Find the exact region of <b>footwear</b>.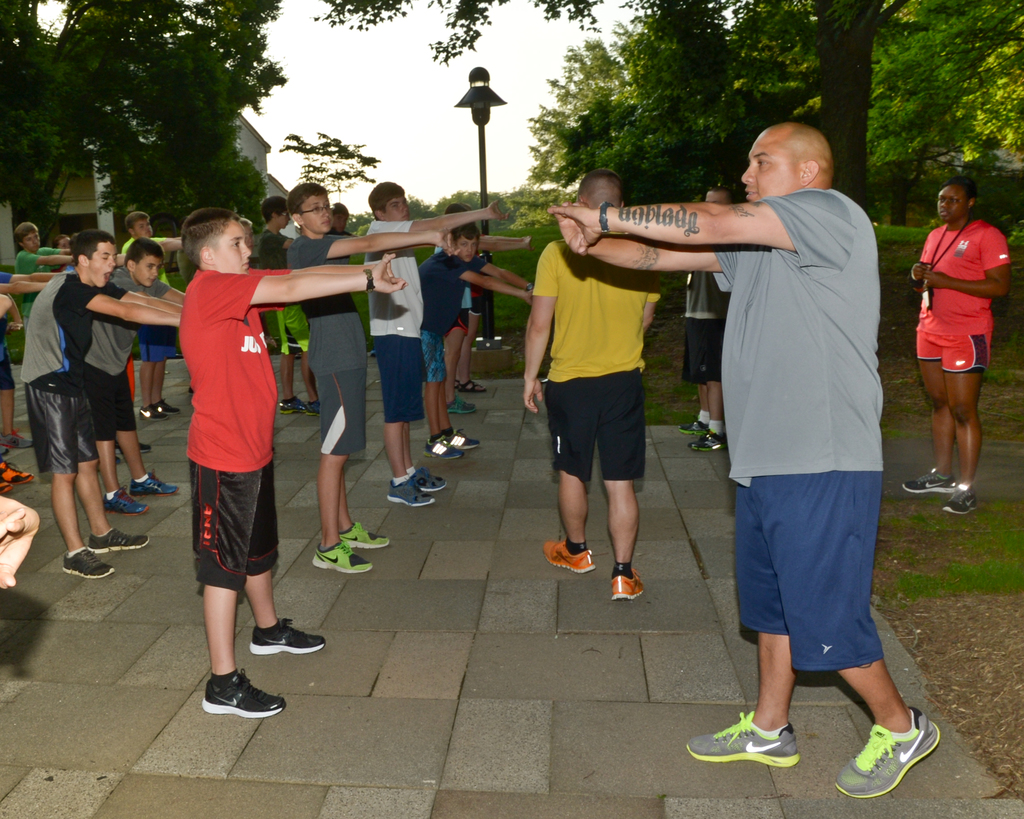
Exact region: select_region(340, 519, 394, 547).
